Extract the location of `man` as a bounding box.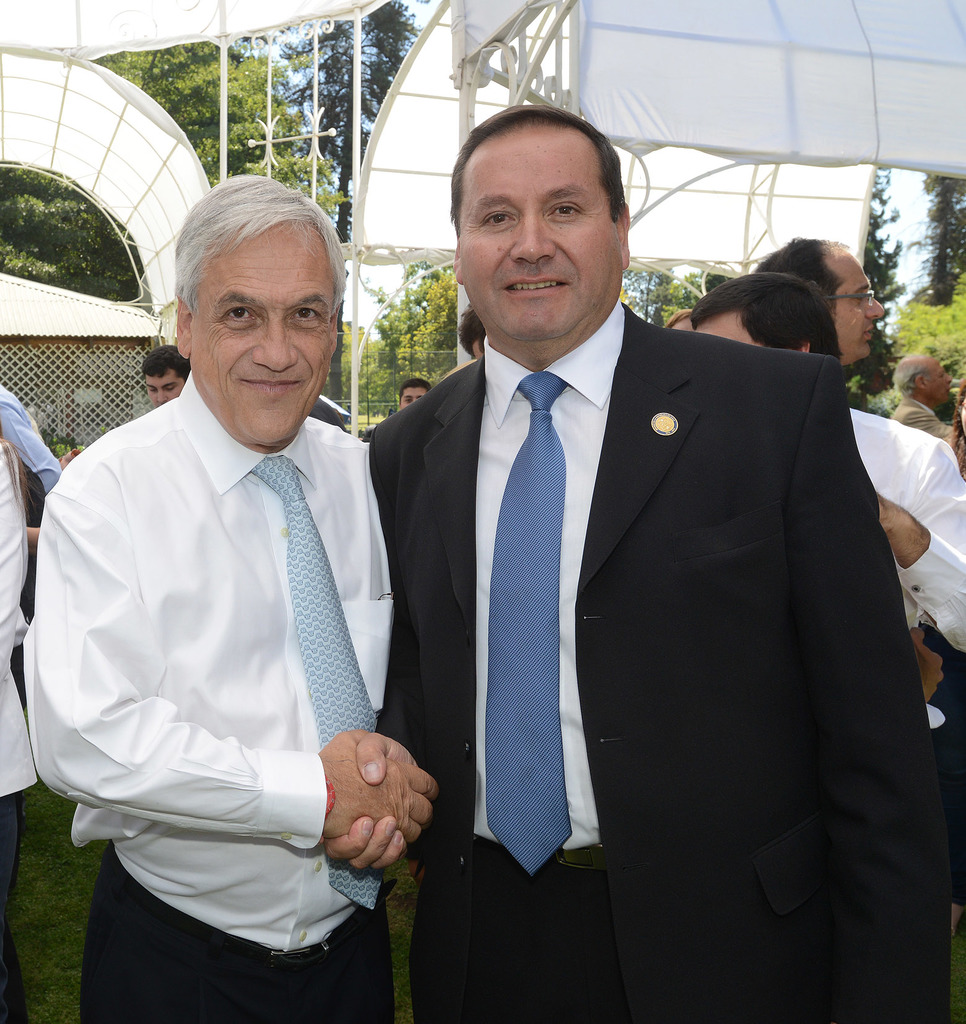
left=892, top=356, right=965, bottom=464.
